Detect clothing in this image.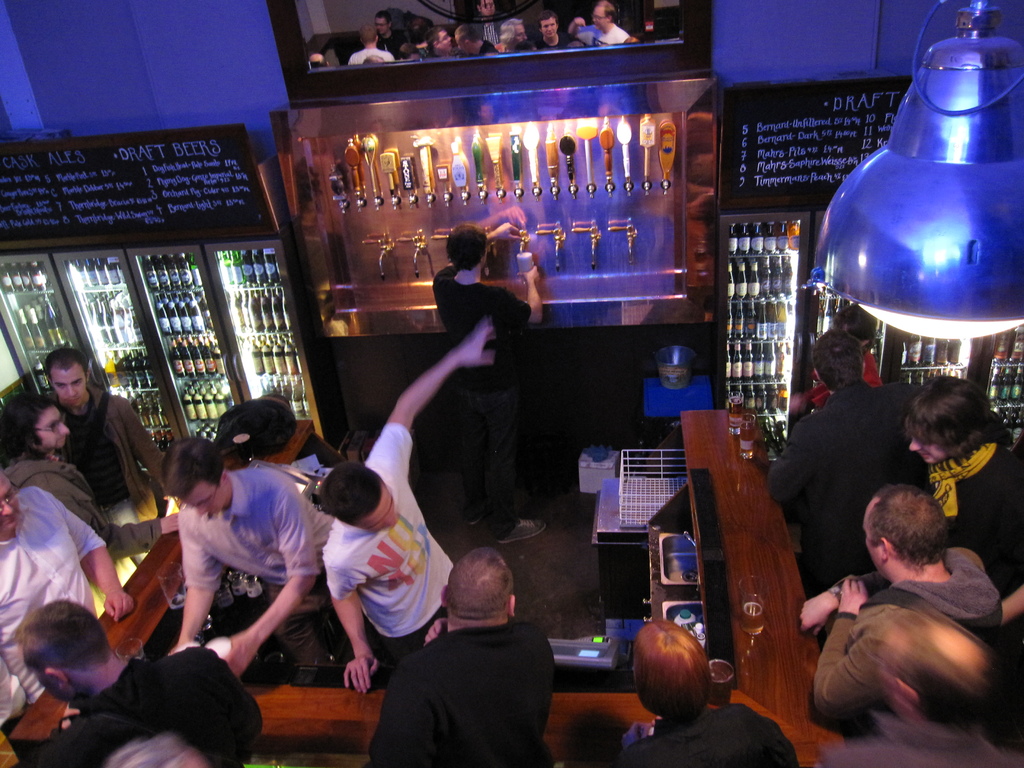
Detection: (369, 593, 571, 767).
